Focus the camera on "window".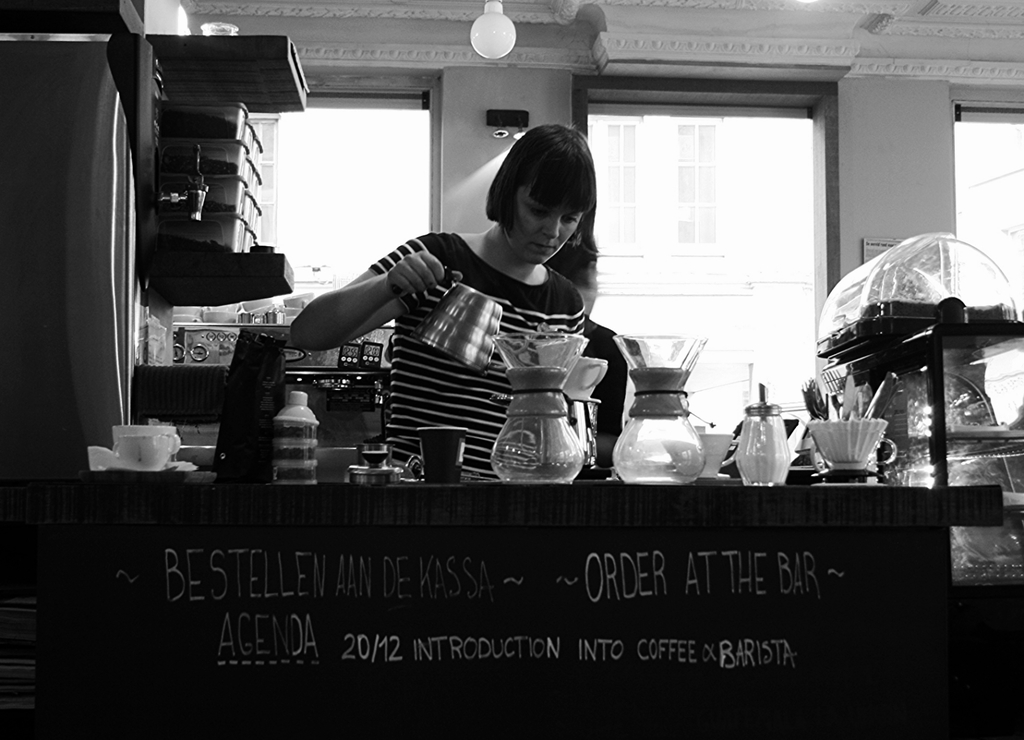
Focus region: {"x1": 609, "y1": 125, "x2": 634, "y2": 253}.
